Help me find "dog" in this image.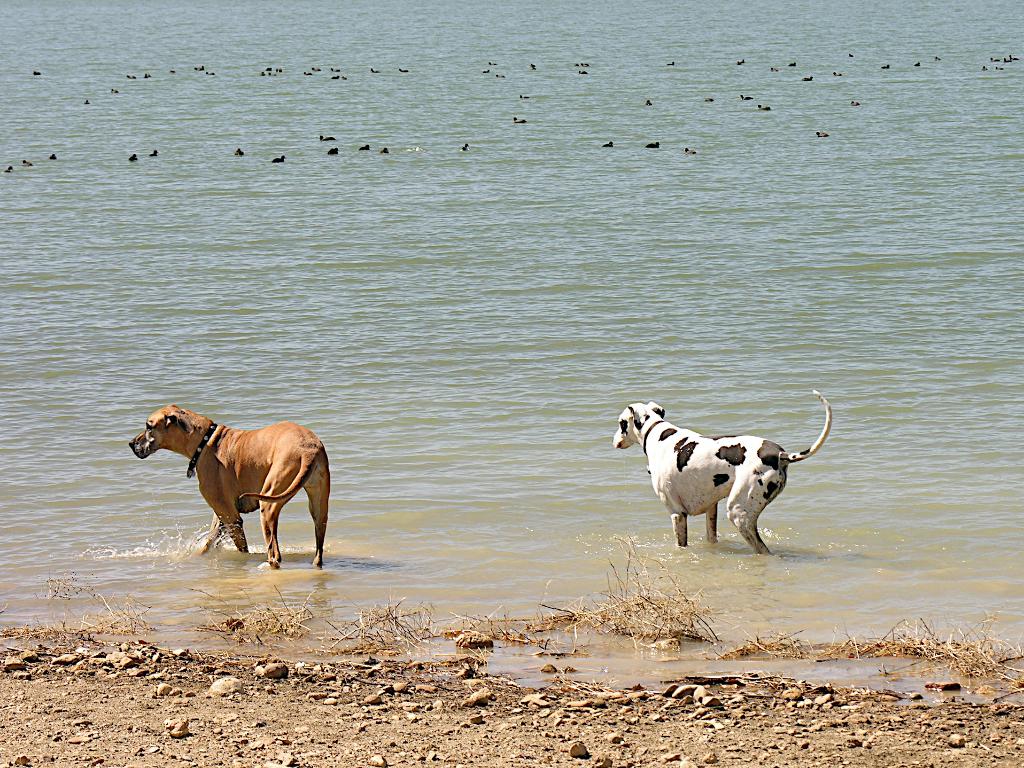
Found it: 120:402:333:576.
